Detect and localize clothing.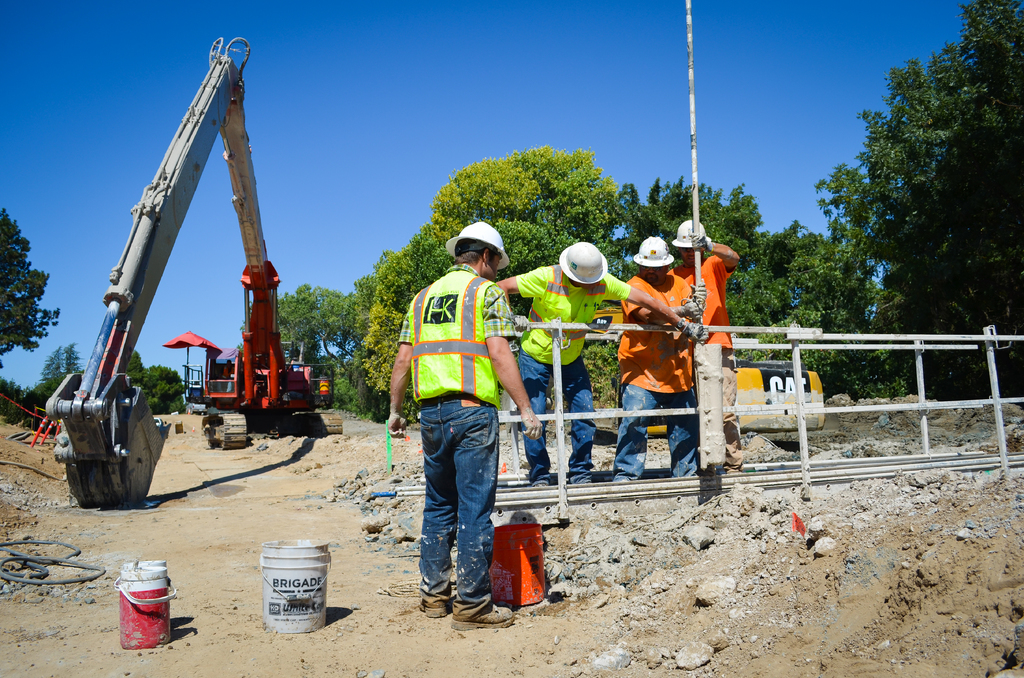
Localized at l=666, t=254, r=746, b=466.
